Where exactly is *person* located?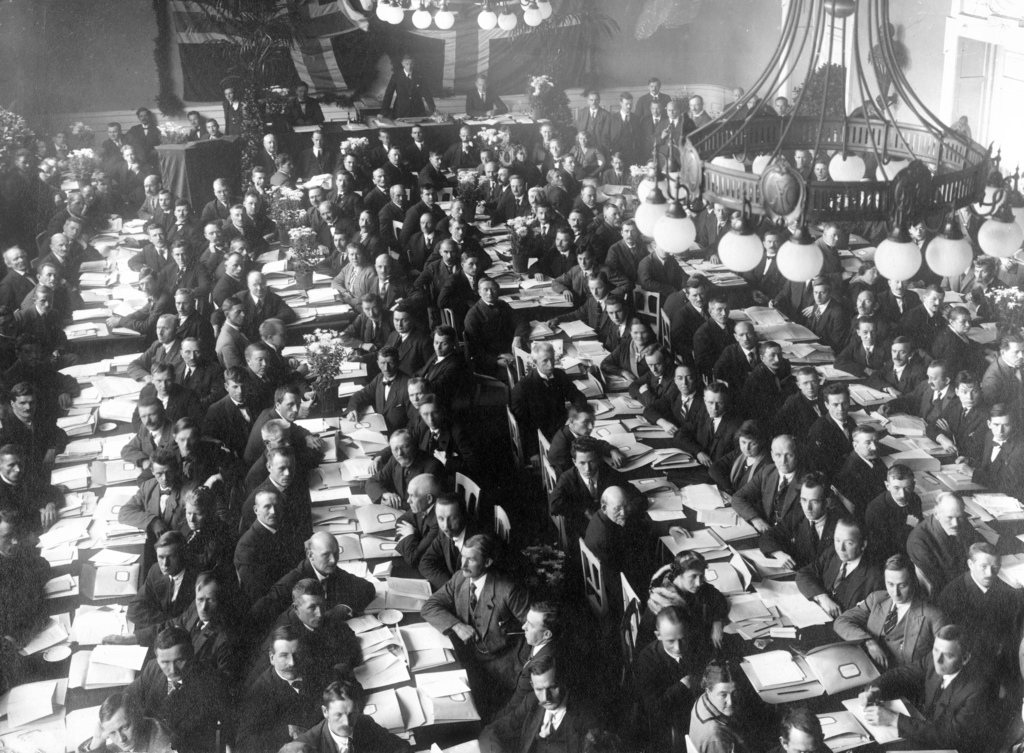
Its bounding box is region(122, 627, 234, 752).
